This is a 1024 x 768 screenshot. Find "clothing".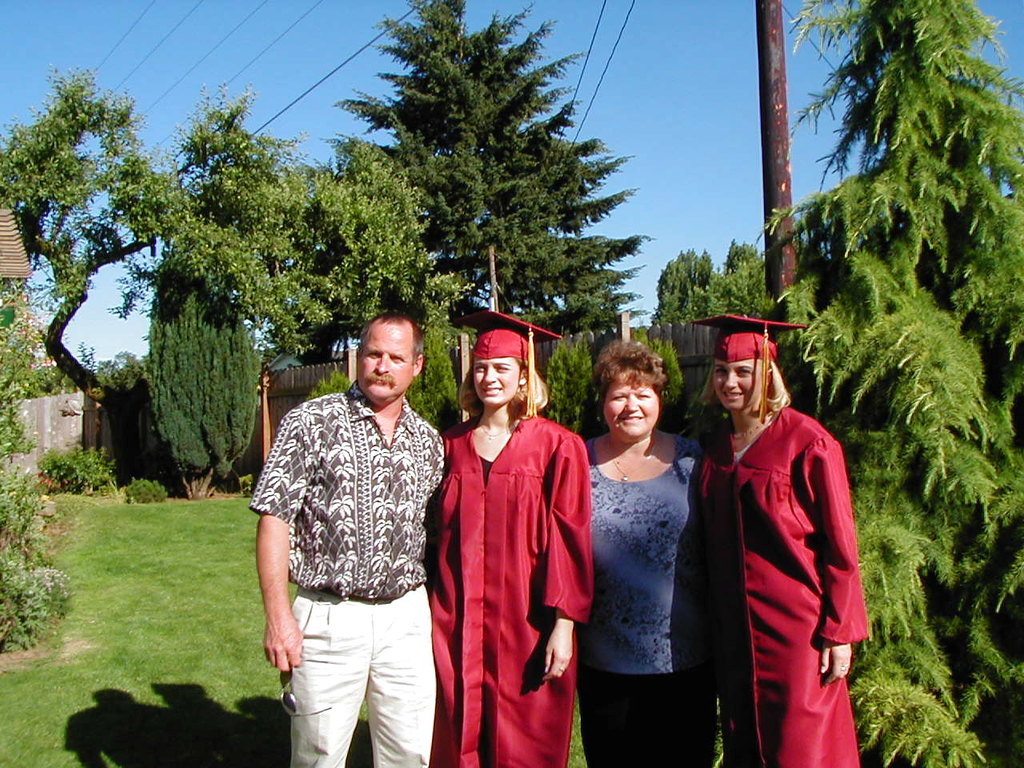
Bounding box: <box>571,430,699,767</box>.
